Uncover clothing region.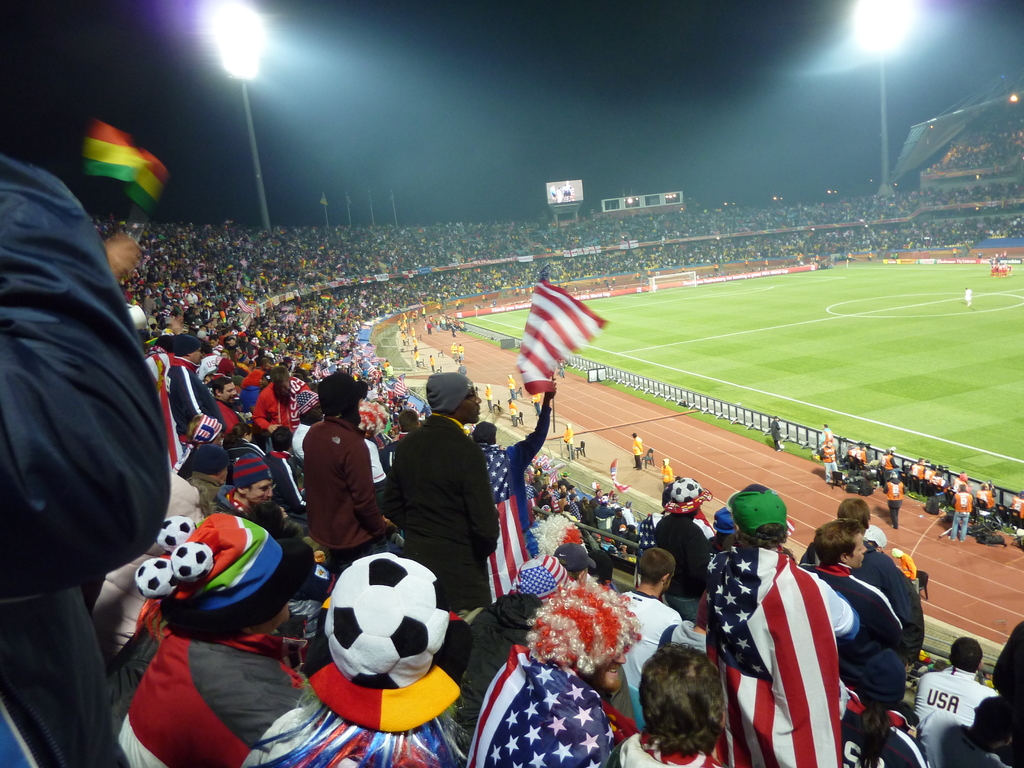
Uncovered: BBox(950, 488, 968, 532).
